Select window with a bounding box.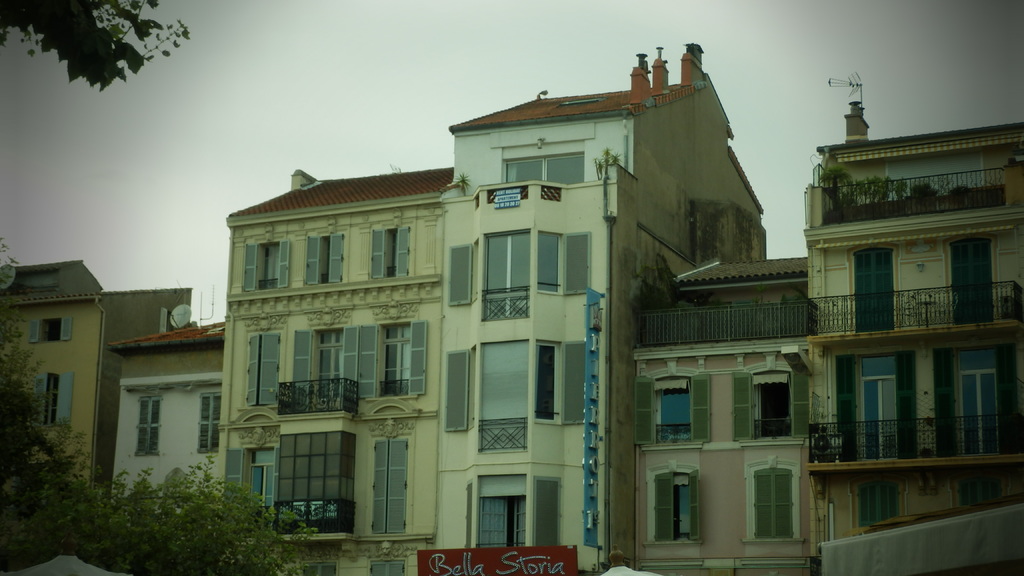
locate(365, 435, 406, 534).
